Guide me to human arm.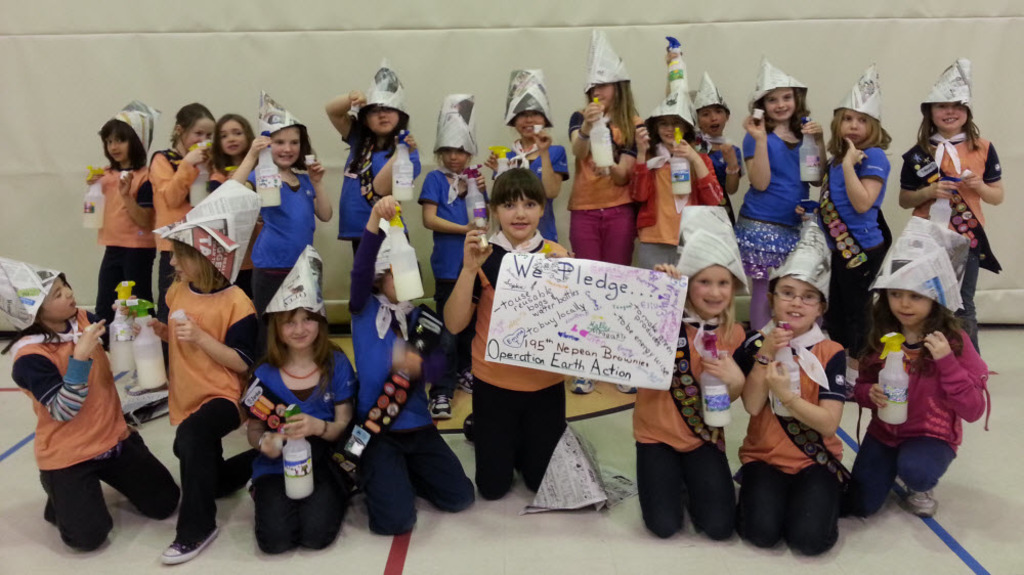
Guidance: rect(732, 320, 792, 414).
